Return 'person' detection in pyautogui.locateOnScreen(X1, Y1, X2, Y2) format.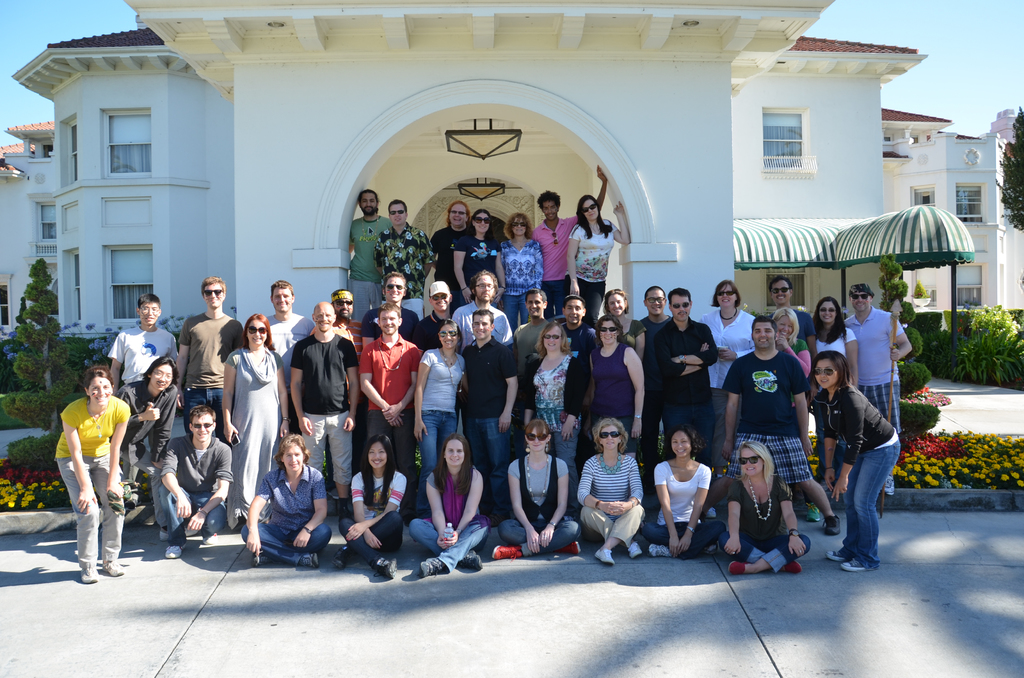
pyautogui.locateOnScreen(312, 280, 362, 452).
